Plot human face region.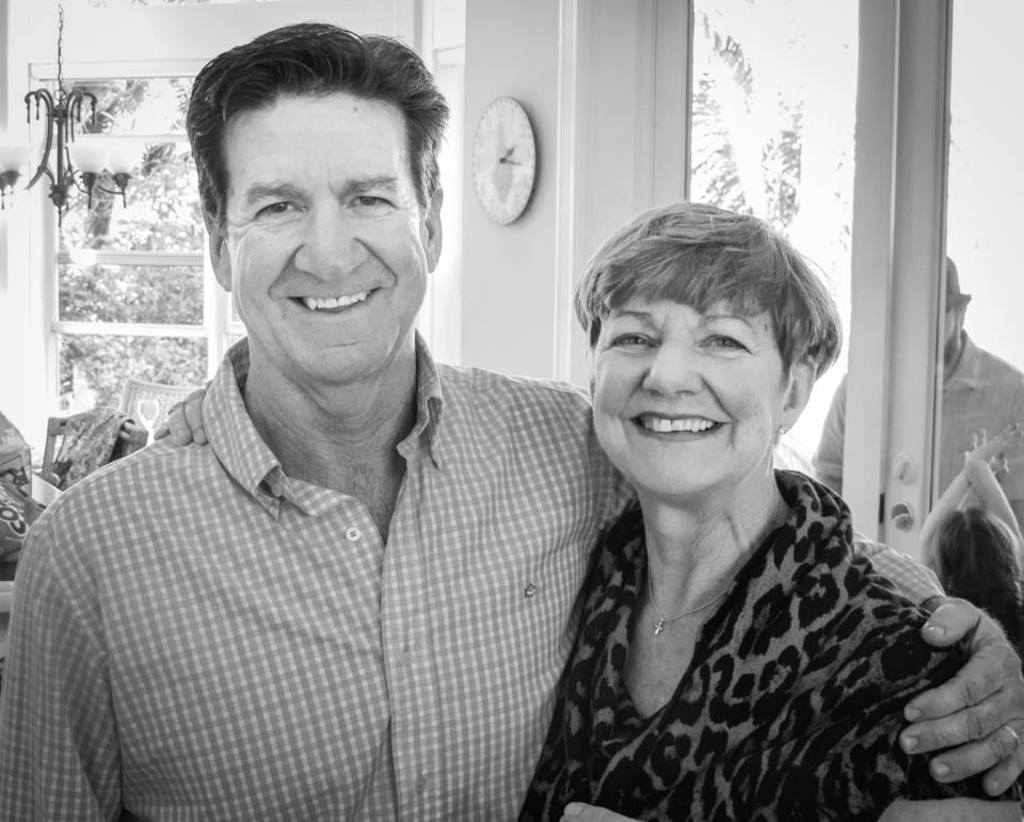
Plotted at box(589, 284, 785, 494).
